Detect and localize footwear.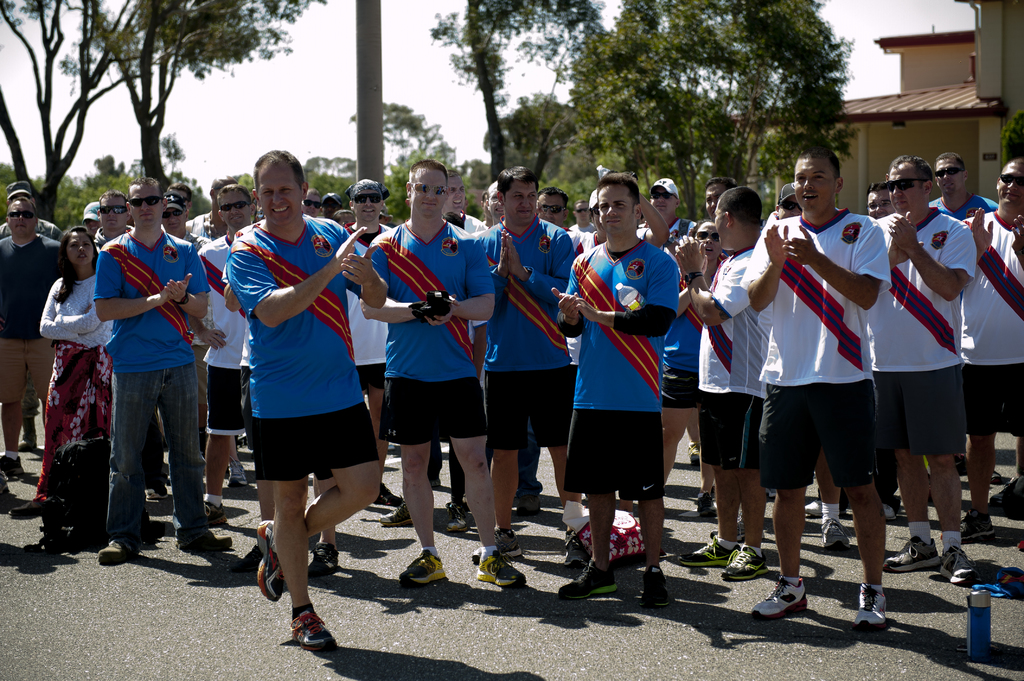
Localized at x1=178 y1=531 x2=232 y2=553.
